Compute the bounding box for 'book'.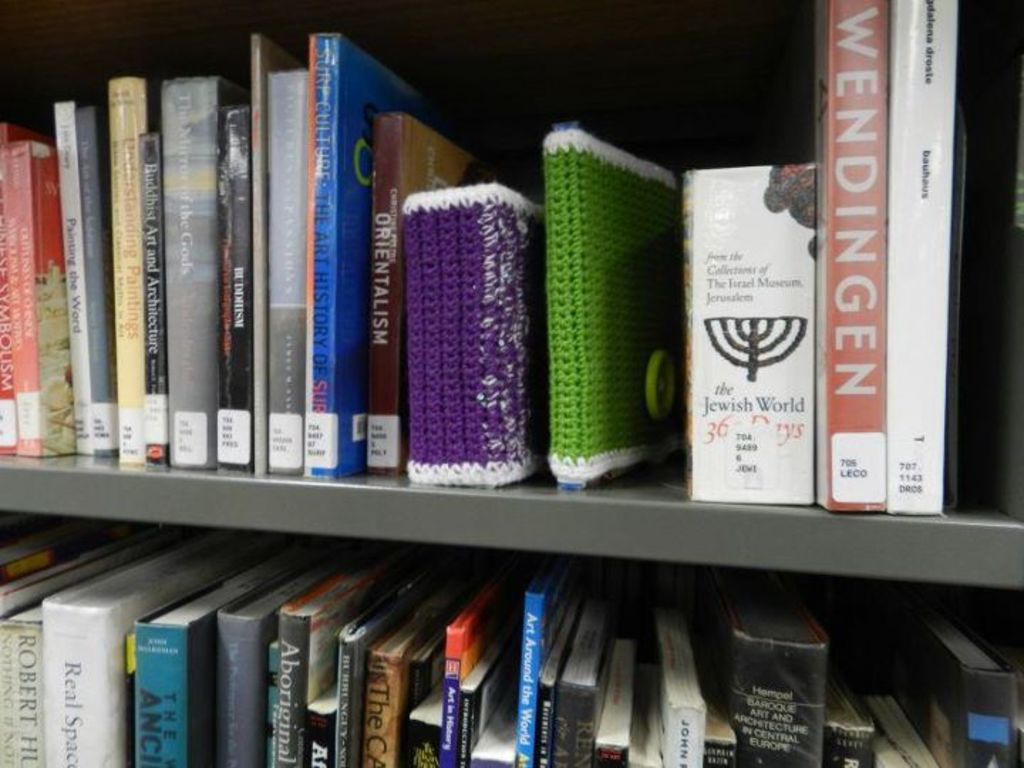
(80,104,108,448).
